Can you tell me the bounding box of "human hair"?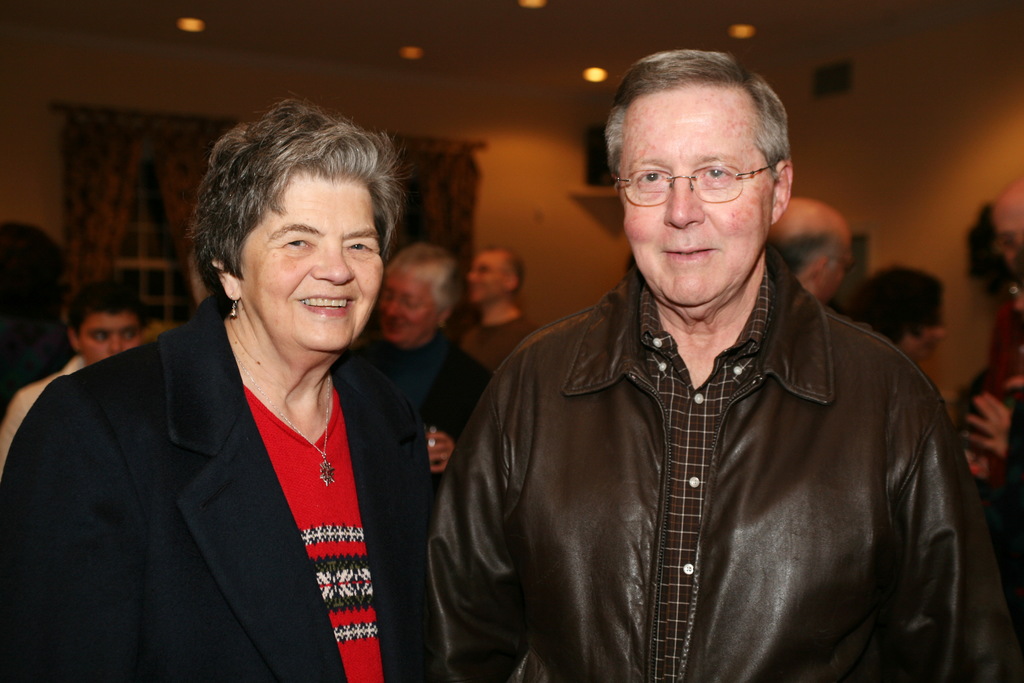
detection(609, 49, 799, 218).
